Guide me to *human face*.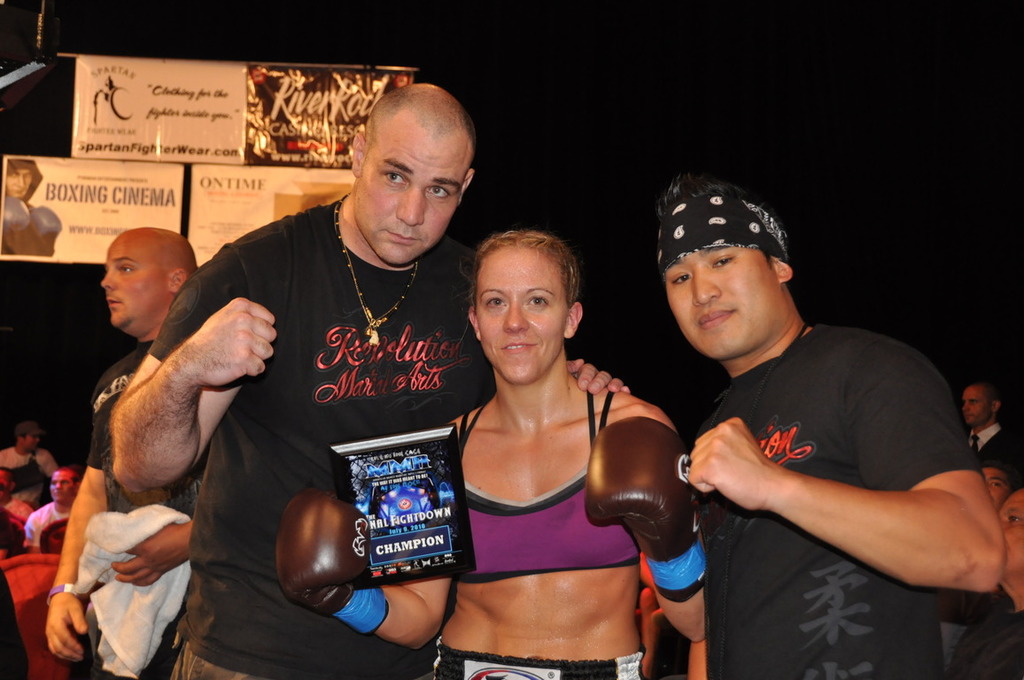
Guidance: BBox(665, 242, 781, 361).
